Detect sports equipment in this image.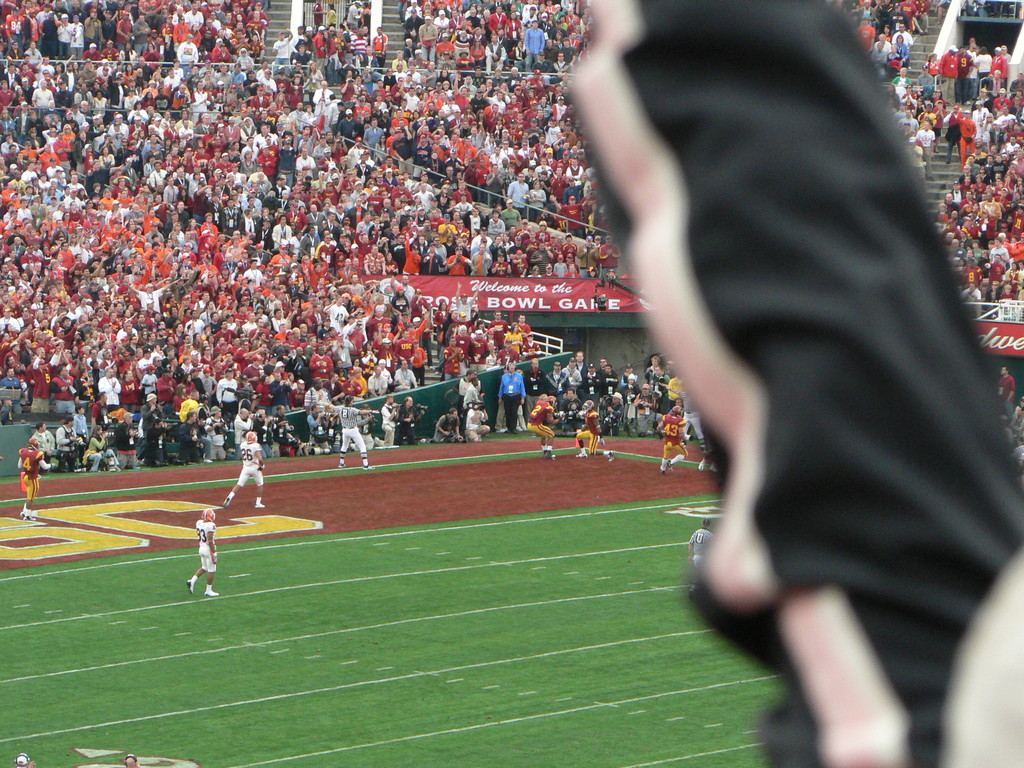
Detection: (x1=245, y1=431, x2=257, y2=442).
